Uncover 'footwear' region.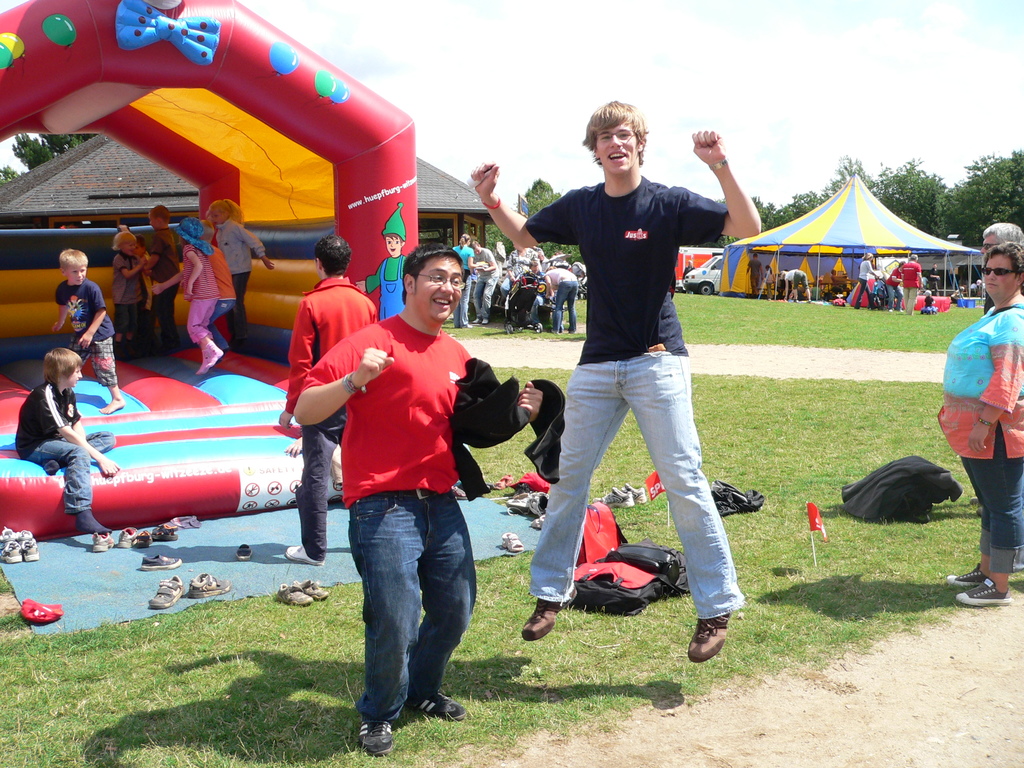
Uncovered: l=141, t=552, r=180, b=569.
